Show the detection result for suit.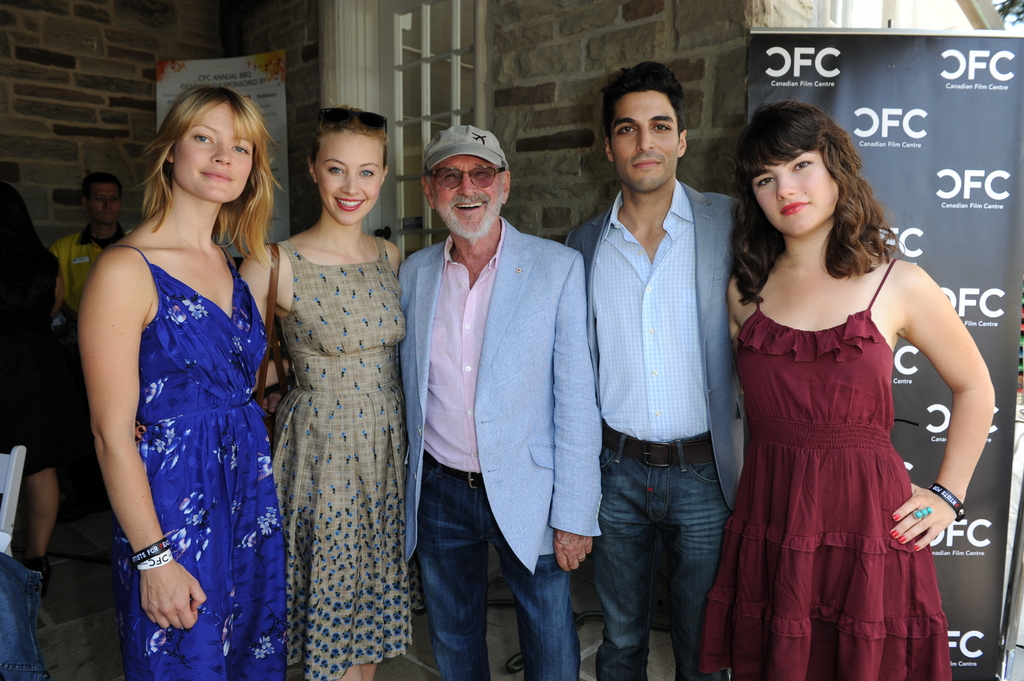
x1=572, y1=92, x2=767, y2=634.
